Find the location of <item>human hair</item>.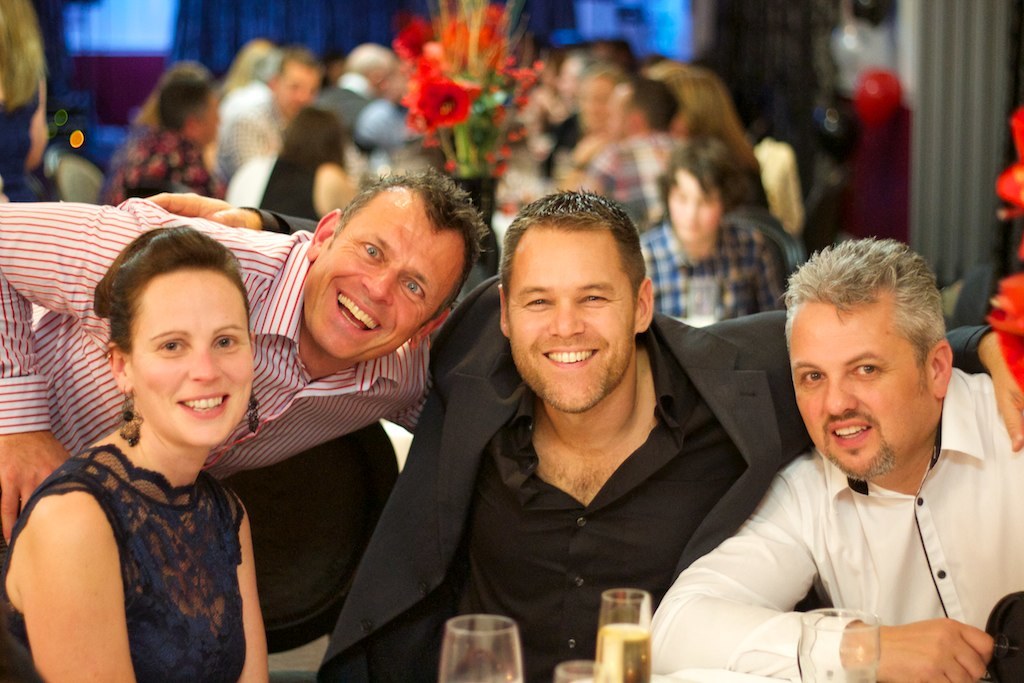
Location: left=575, top=61, right=629, bottom=85.
